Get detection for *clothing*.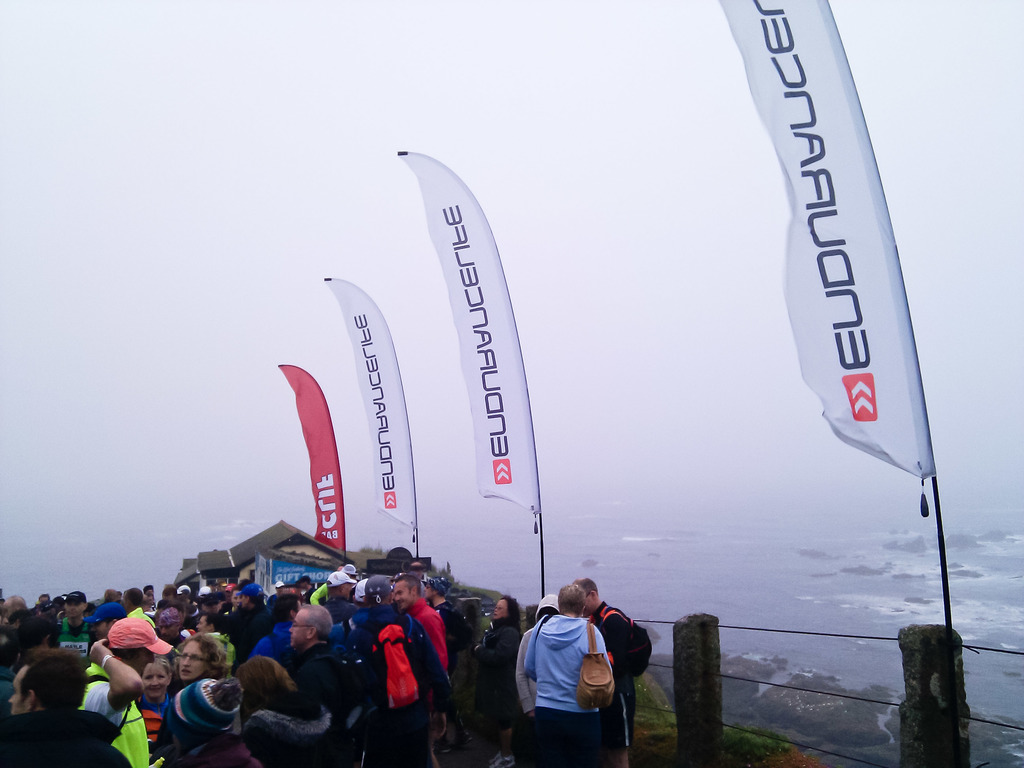
Detection: region(72, 666, 152, 767).
